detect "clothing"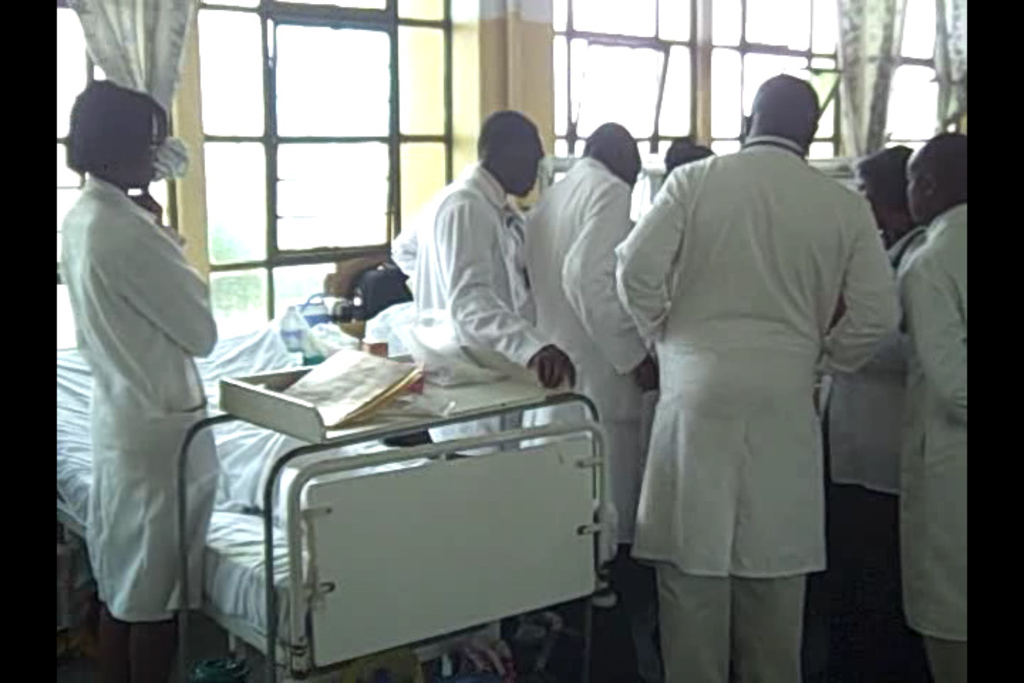
[left=381, top=158, right=553, bottom=454]
